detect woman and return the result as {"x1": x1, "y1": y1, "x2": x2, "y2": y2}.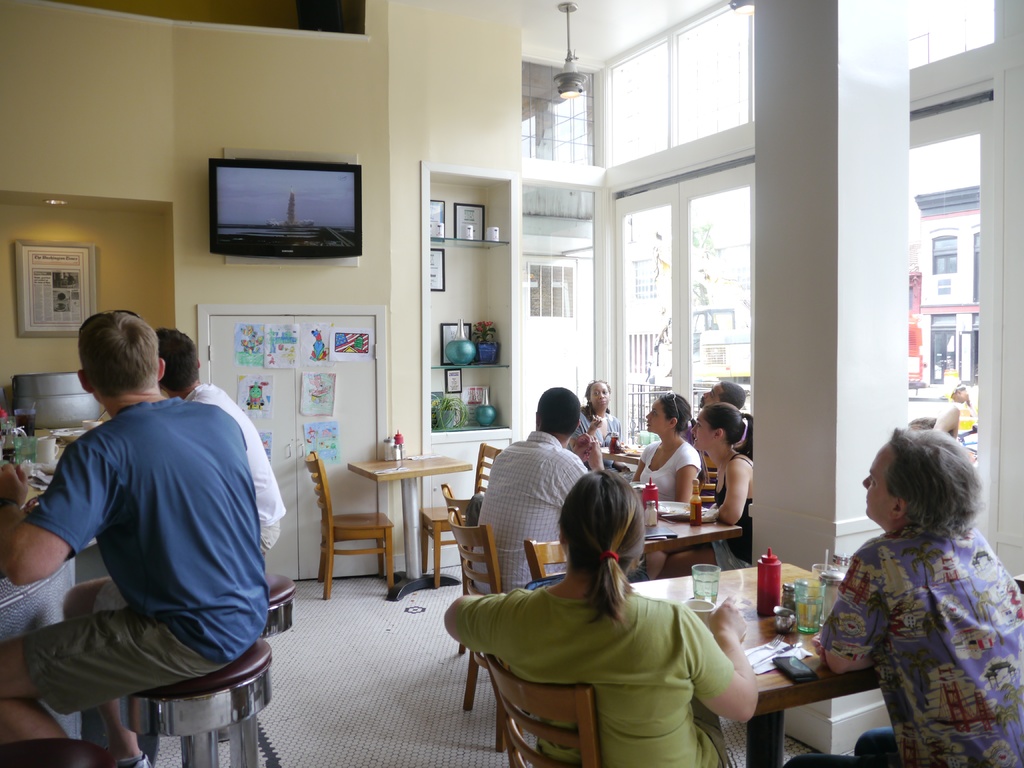
{"x1": 436, "y1": 463, "x2": 754, "y2": 767}.
